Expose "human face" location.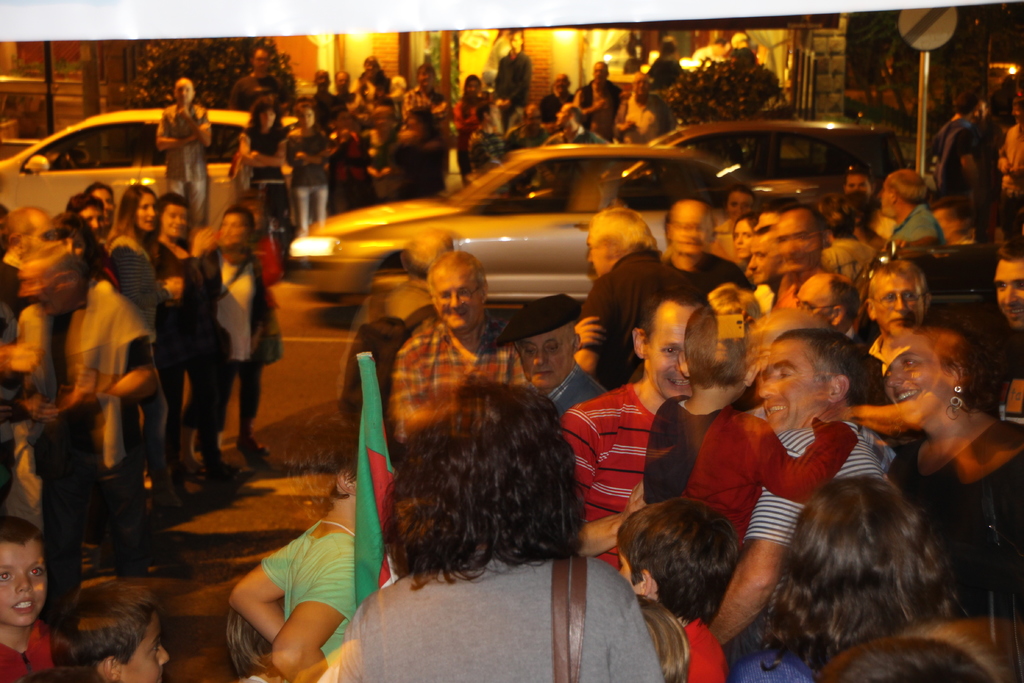
Exposed at <region>587, 228, 612, 278</region>.
